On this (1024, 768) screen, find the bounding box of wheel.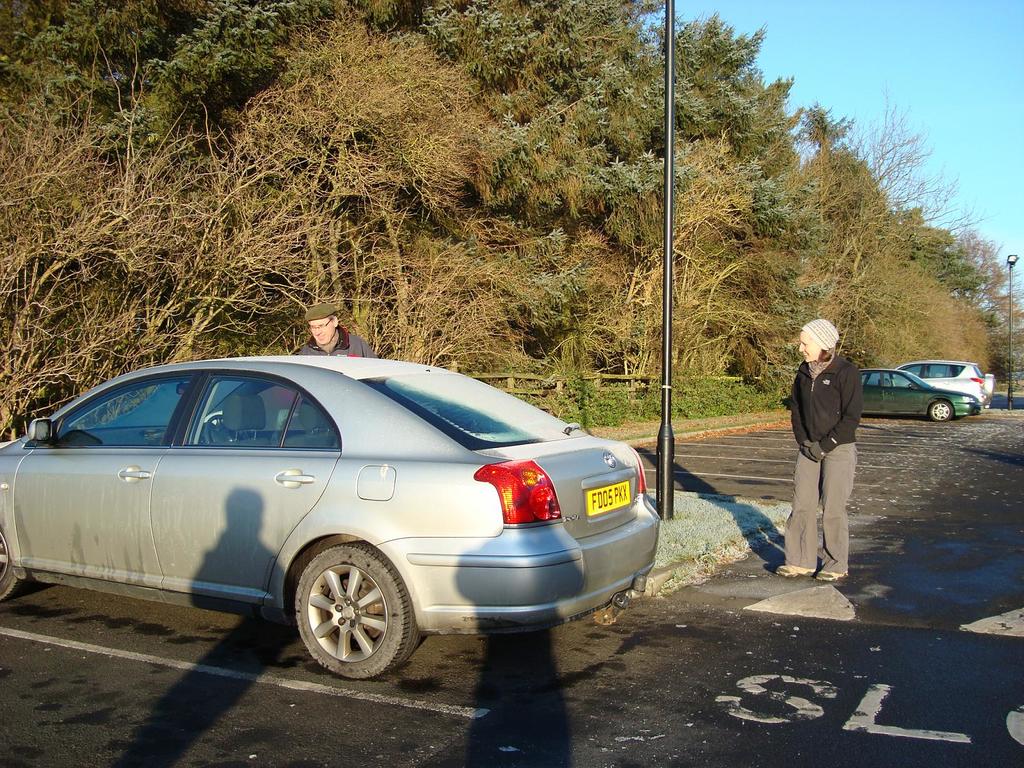
Bounding box: <region>205, 413, 227, 445</region>.
